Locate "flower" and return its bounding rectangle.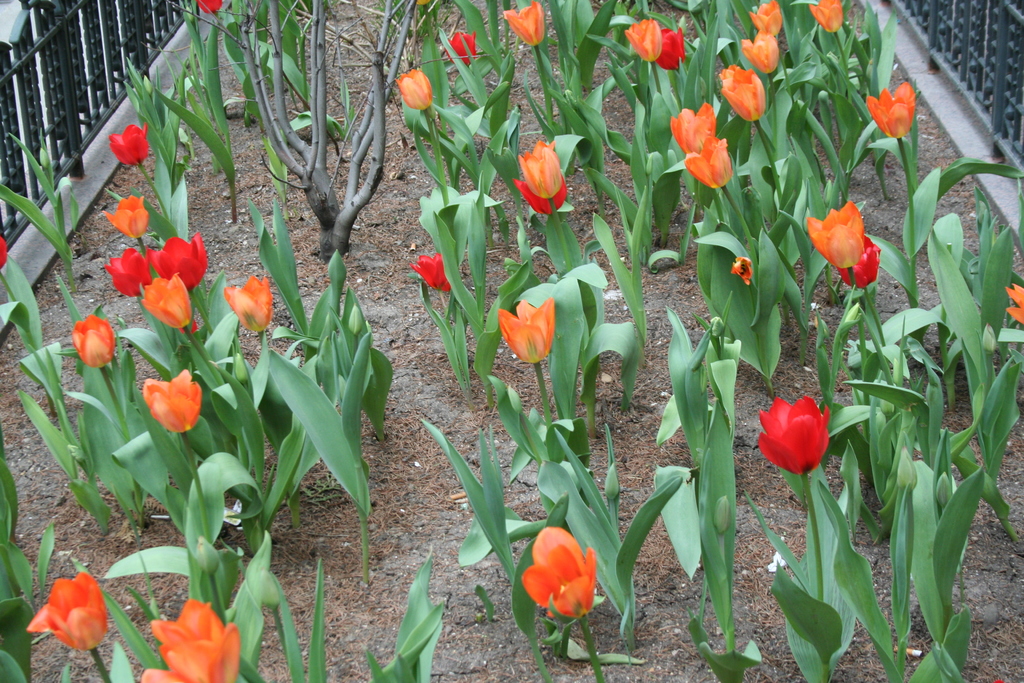
l=657, t=26, r=688, b=72.
